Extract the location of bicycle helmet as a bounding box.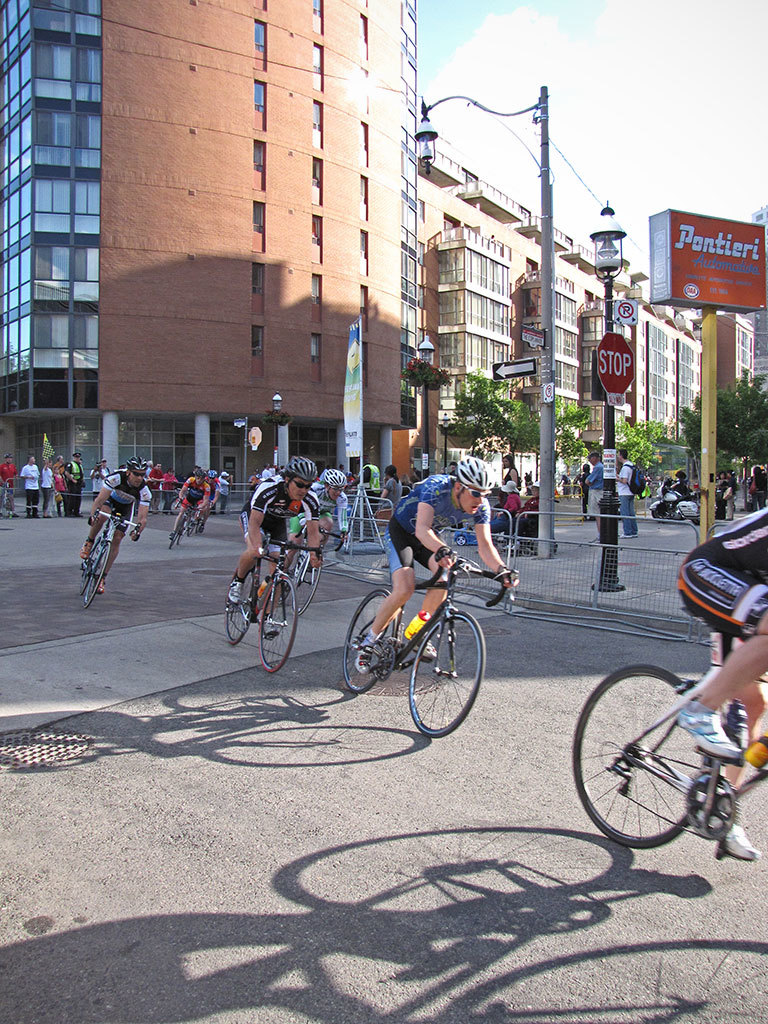
bbox=[457, 452, 491, 496].
